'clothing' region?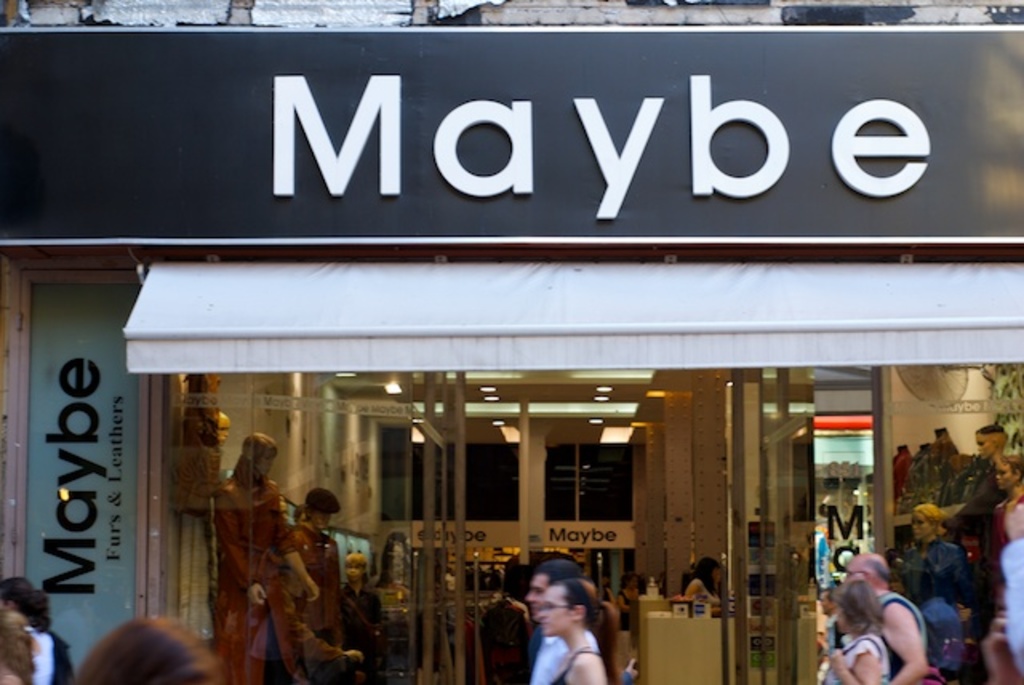
952 471 1005 523
